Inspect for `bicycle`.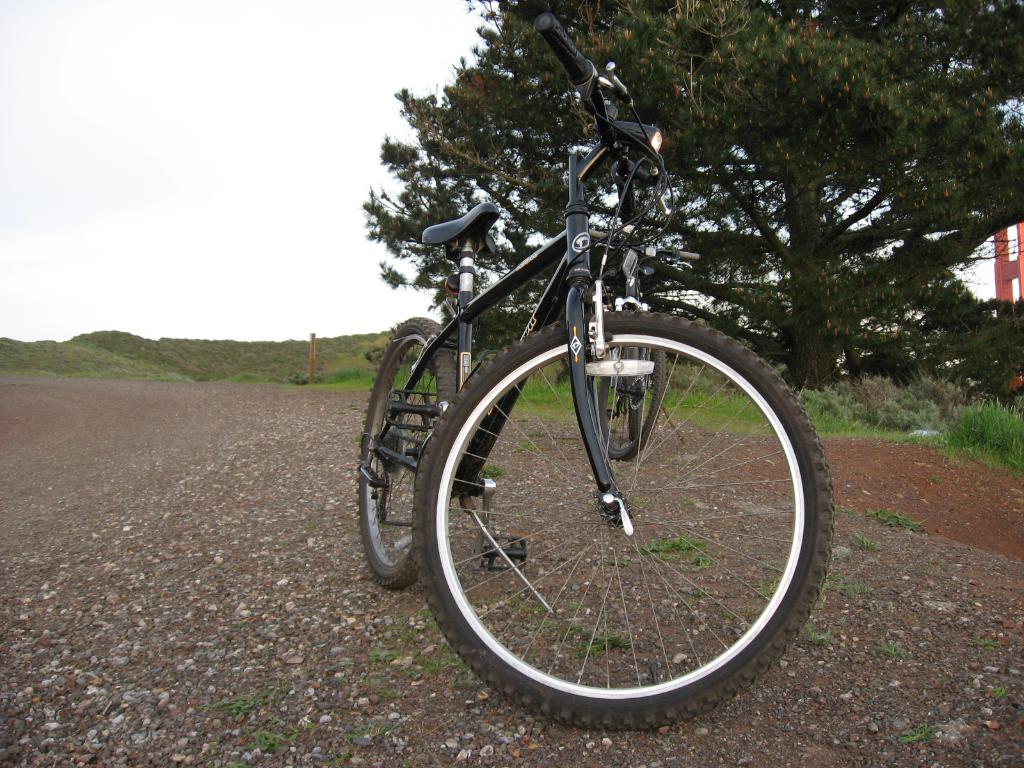
Inspection: (x1=364, y1=24, x2=860, y2=725).
